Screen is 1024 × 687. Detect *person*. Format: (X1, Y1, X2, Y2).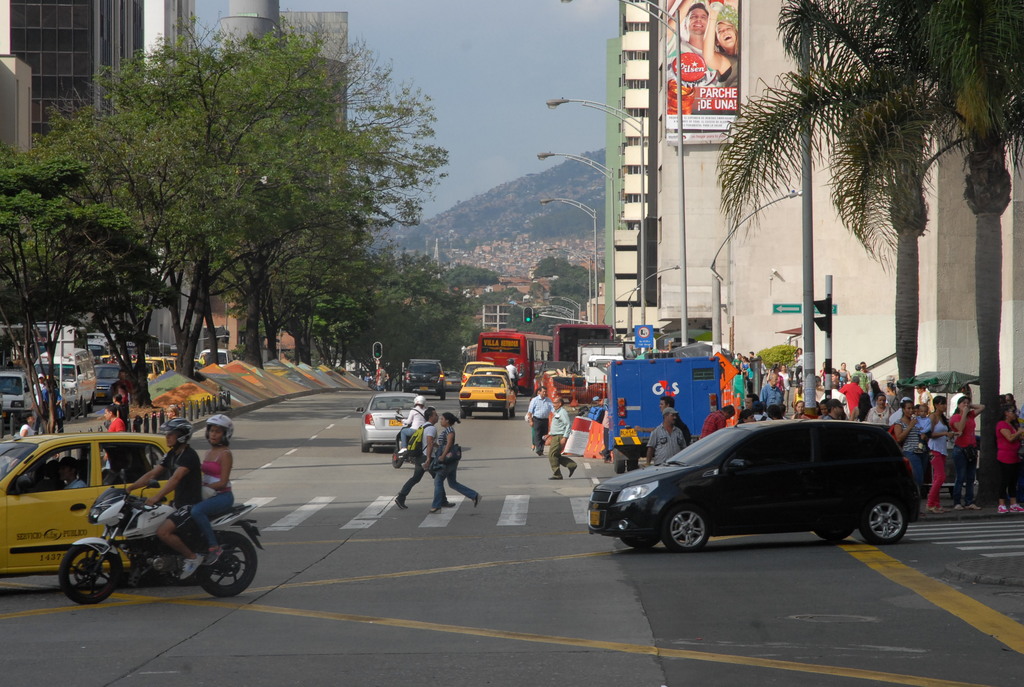
(521, 388, 552, 456).
